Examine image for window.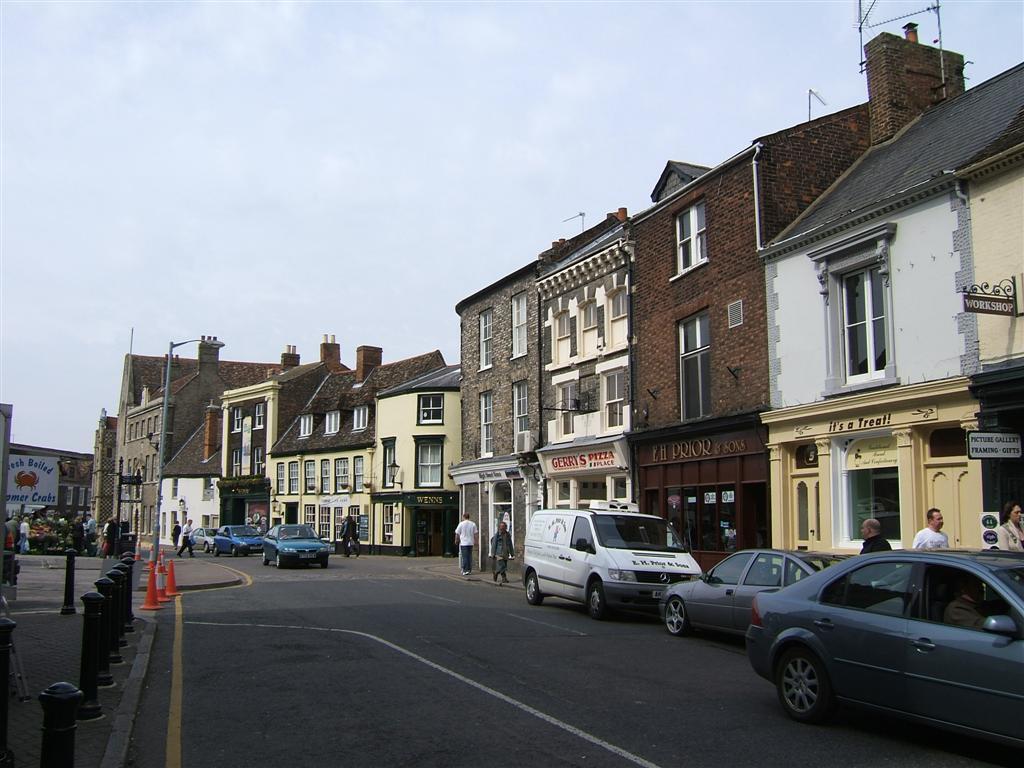
Examination result: x1=87, y1=493, x2=90, y2=503.
